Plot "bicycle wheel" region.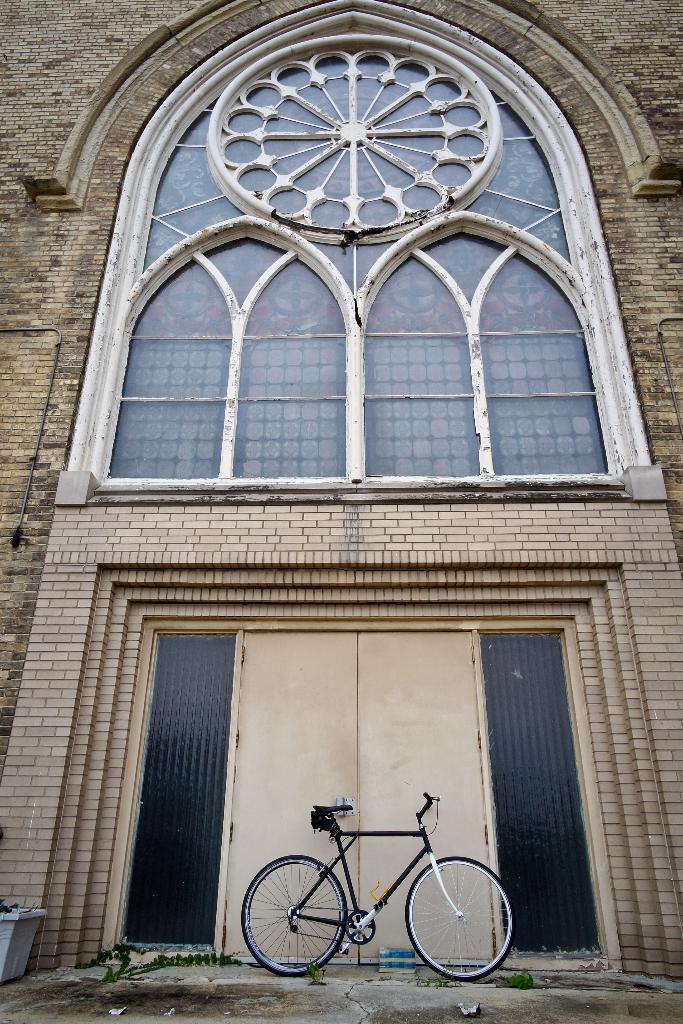
Plotted at (406,854,514,977).
